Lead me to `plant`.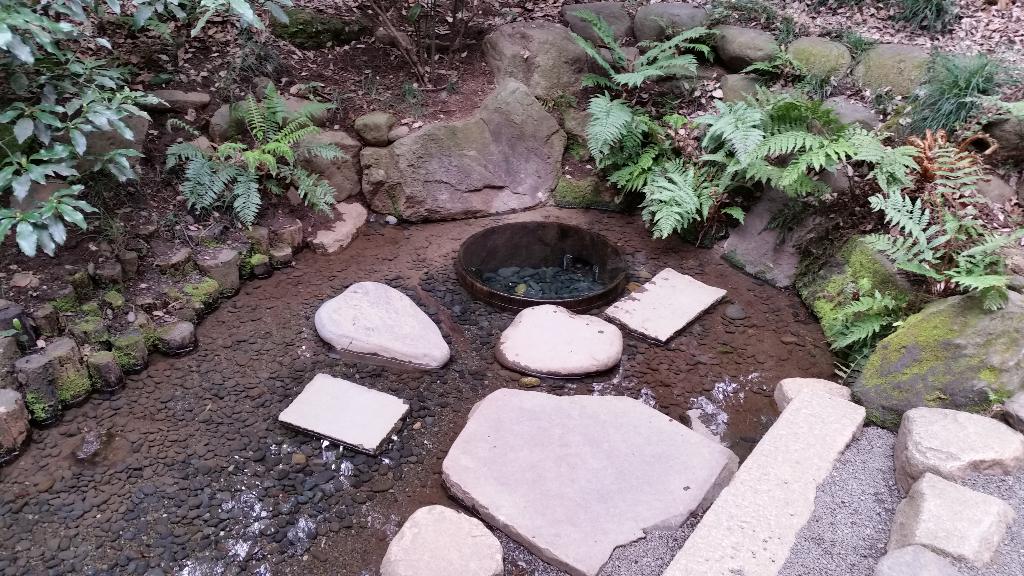
Lead to rect(554, 0, 711, 167).
